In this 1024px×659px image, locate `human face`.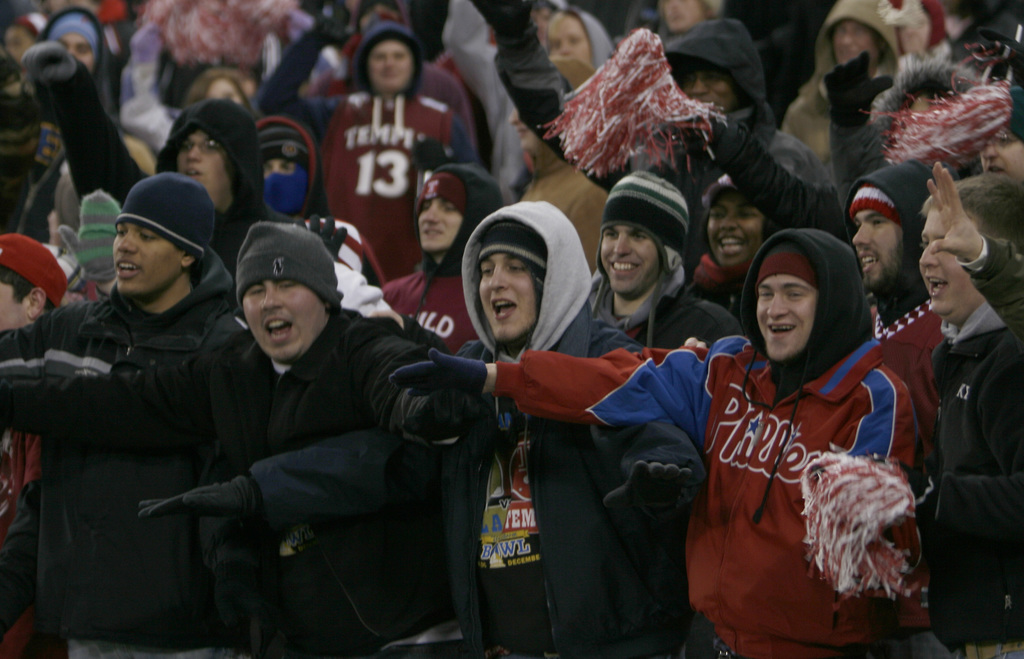
Bounding box: 849/210/908/291.
